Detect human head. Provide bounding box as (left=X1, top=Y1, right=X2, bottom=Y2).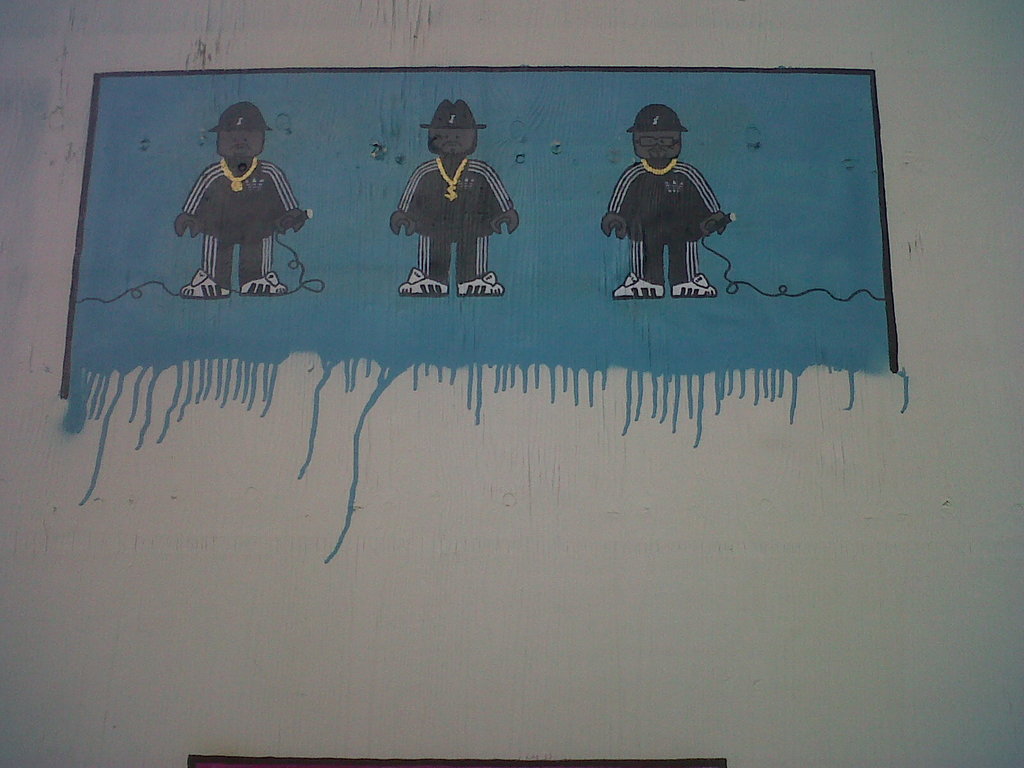
(left=202, top=96, right=272, bottom=171).
